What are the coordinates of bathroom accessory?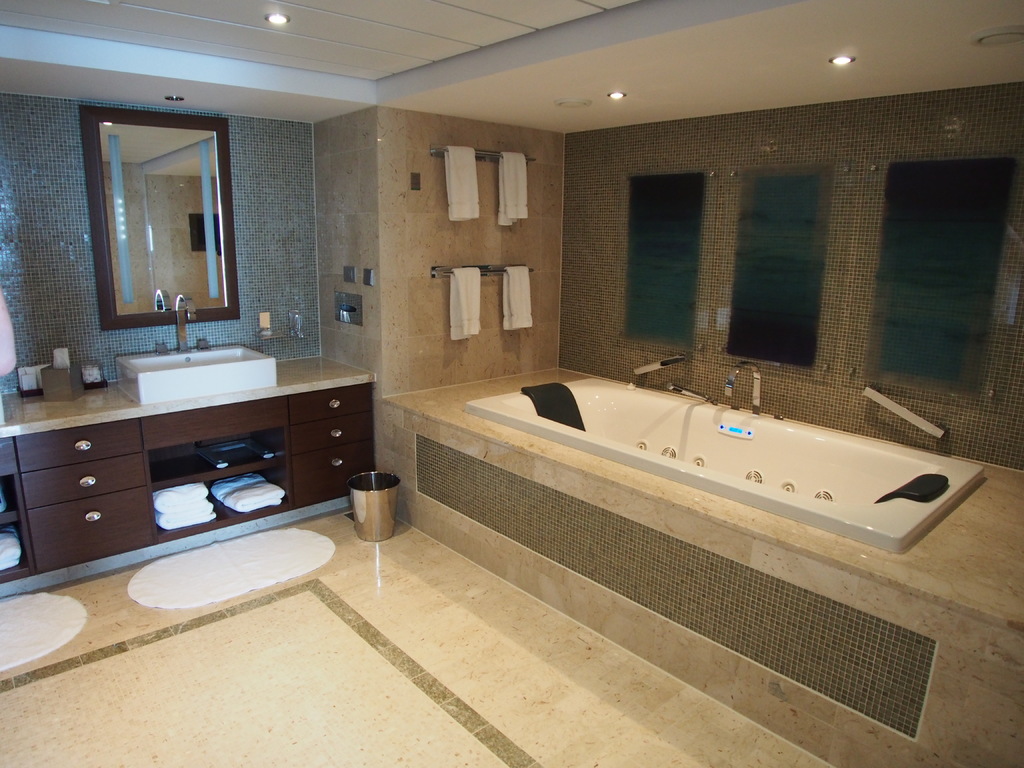
<box>429,265,535,278</box>.
